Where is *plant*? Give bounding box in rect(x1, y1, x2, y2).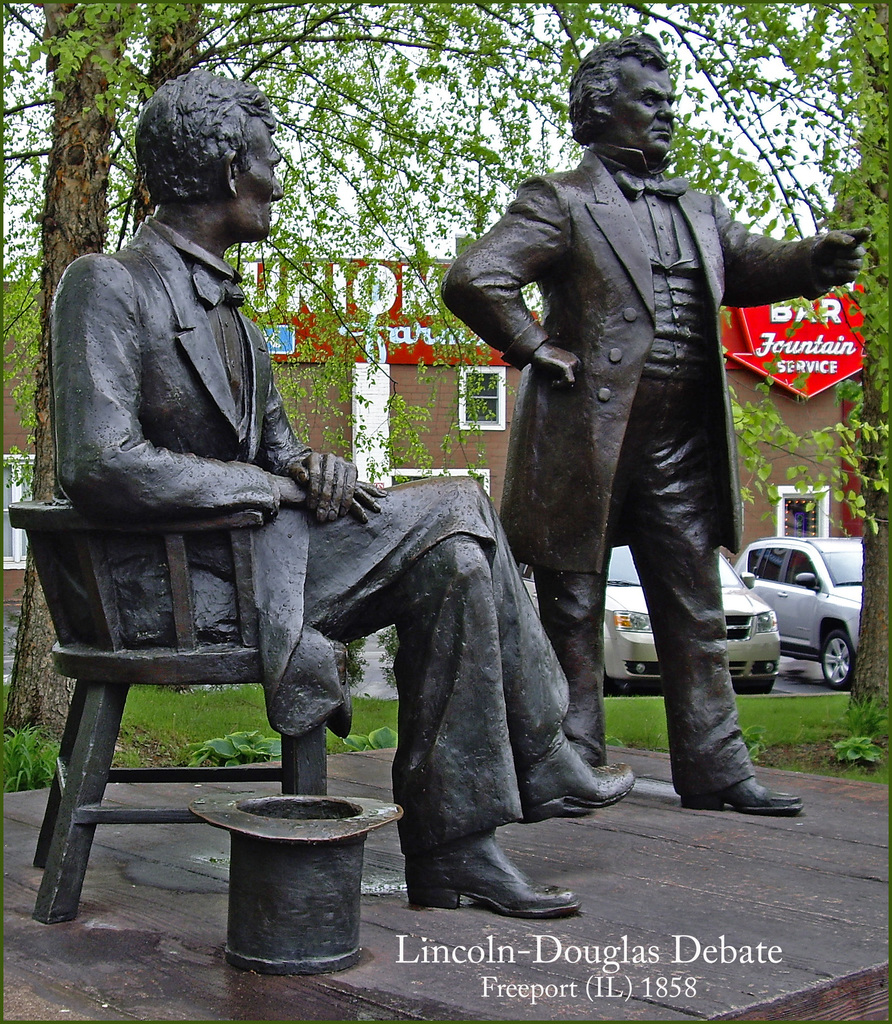
rect(200, 724, 303, 764).
